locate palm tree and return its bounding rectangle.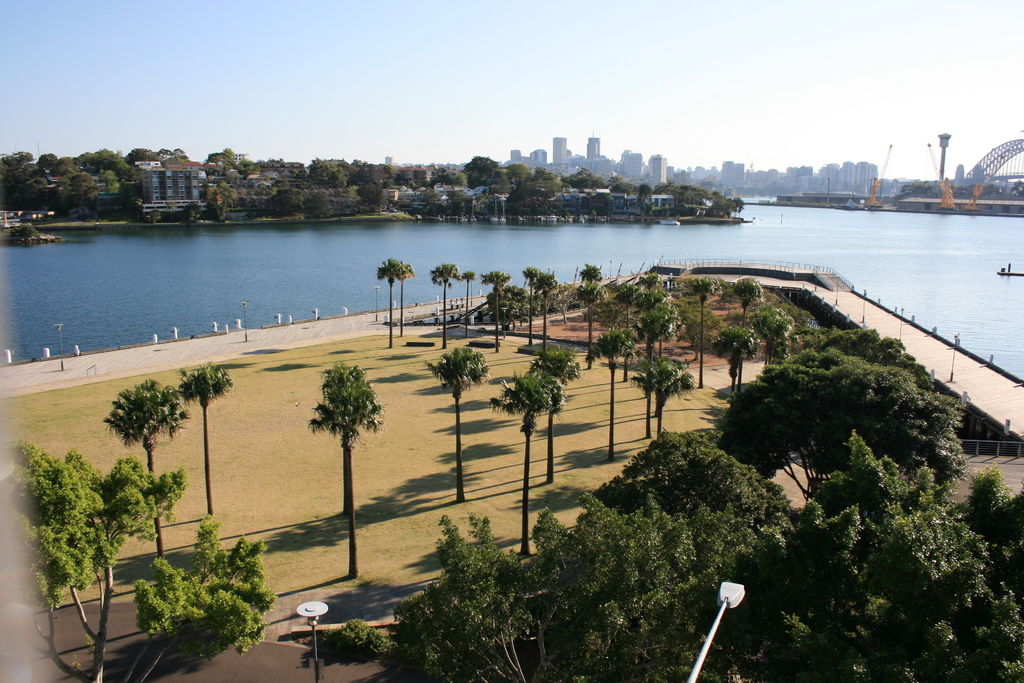
x1=393 y1=267 x2=414 y2=335.
